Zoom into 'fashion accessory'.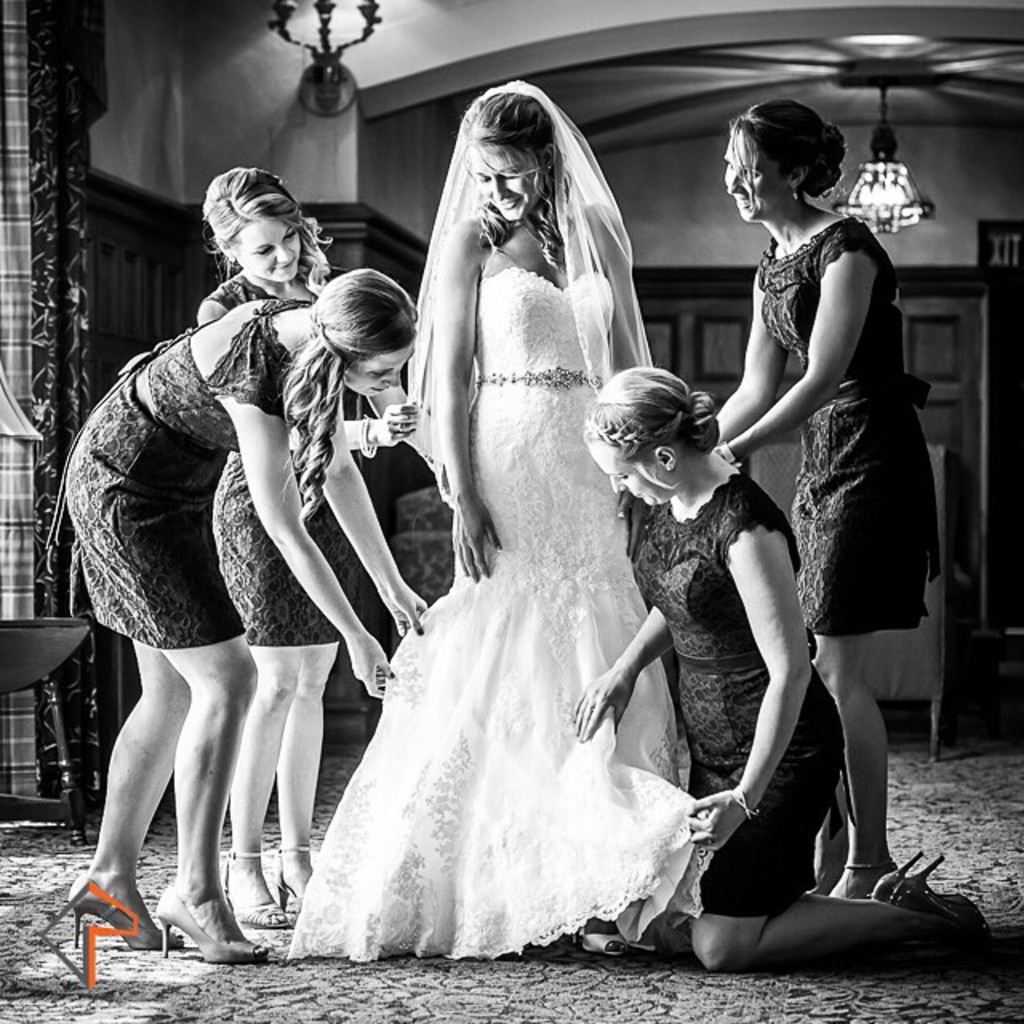
Zoom target: {"left": 160, "top": 883, "right": 261, "bottom": 963}.
